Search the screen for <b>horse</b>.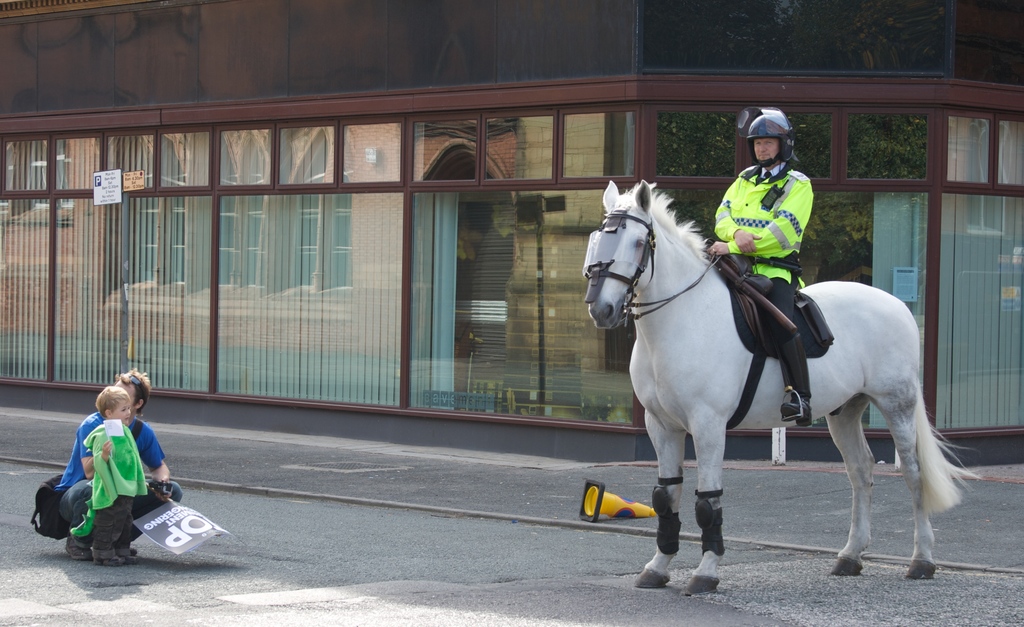
Found at bbox(581, 175, 981, 597).
